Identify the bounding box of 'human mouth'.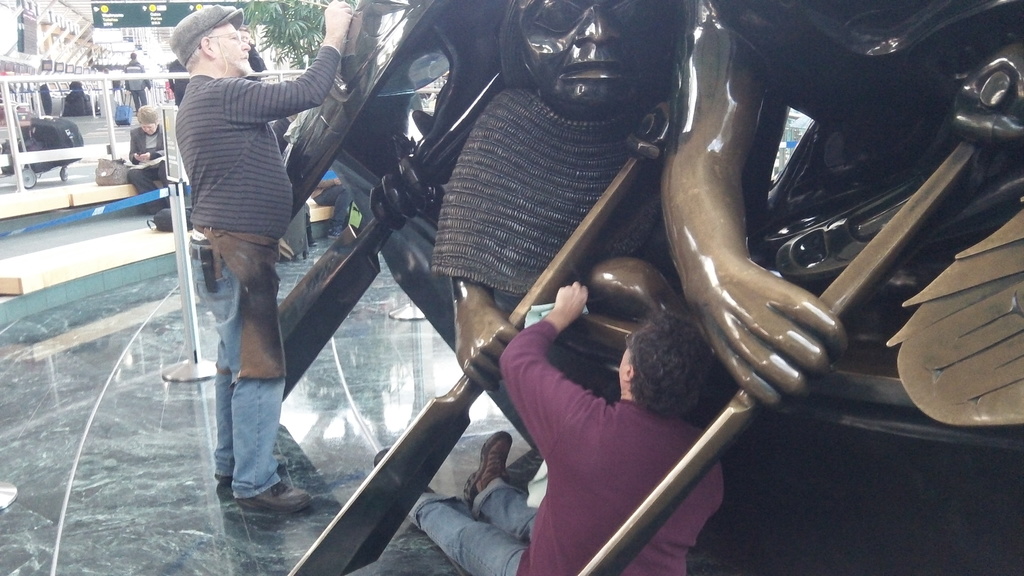
bbox(556, 54, 631, 83).
